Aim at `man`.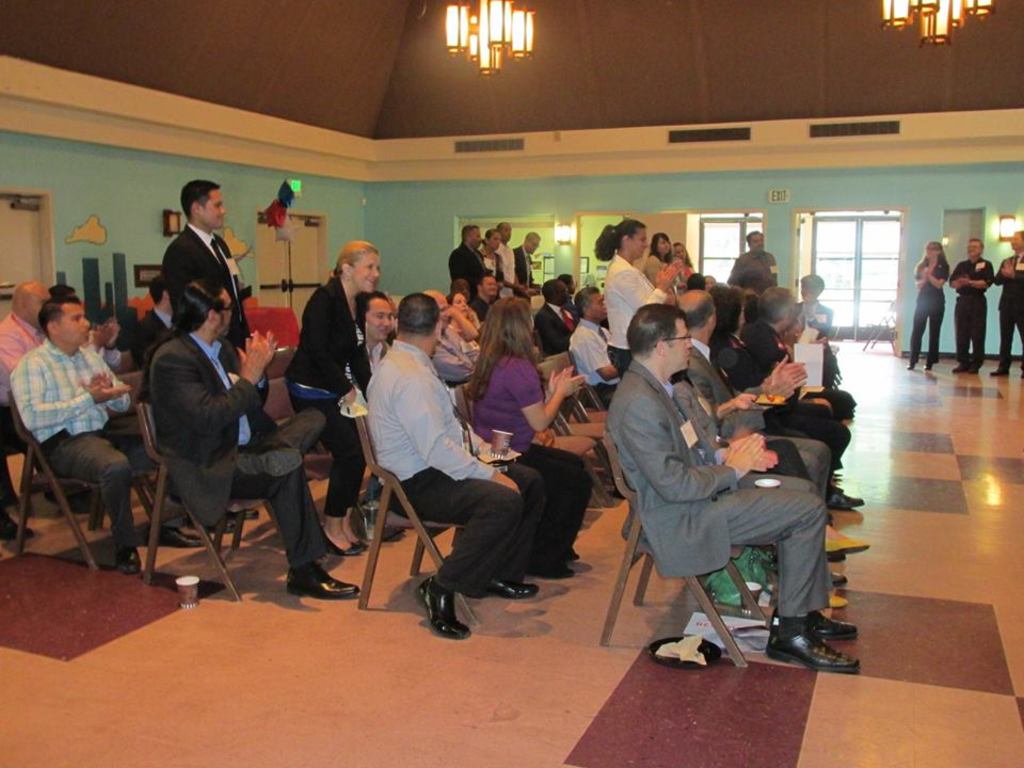
Aimed at {"x1": 471, "y1": 274, "x2": 498, "y2": 321}.
